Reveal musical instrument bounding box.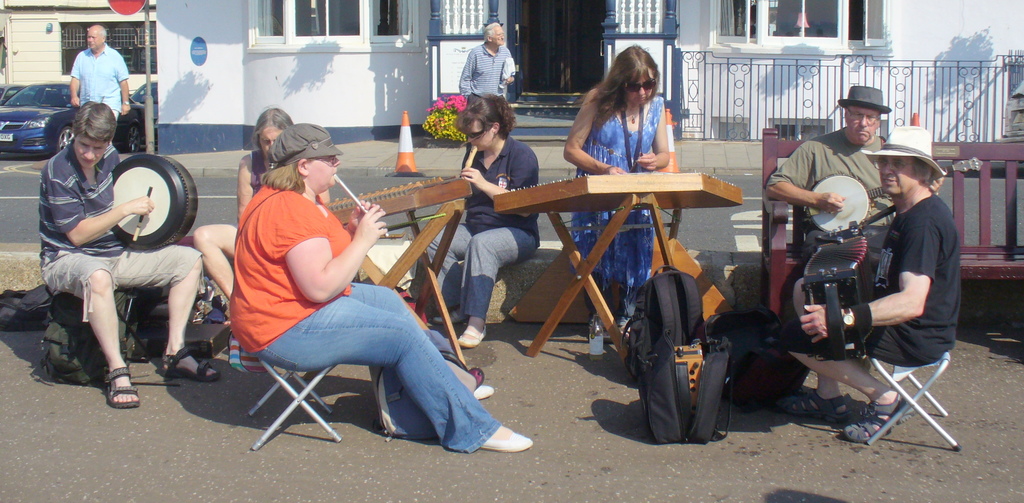
Revealed: Rect(460, 145, 478, 180).
